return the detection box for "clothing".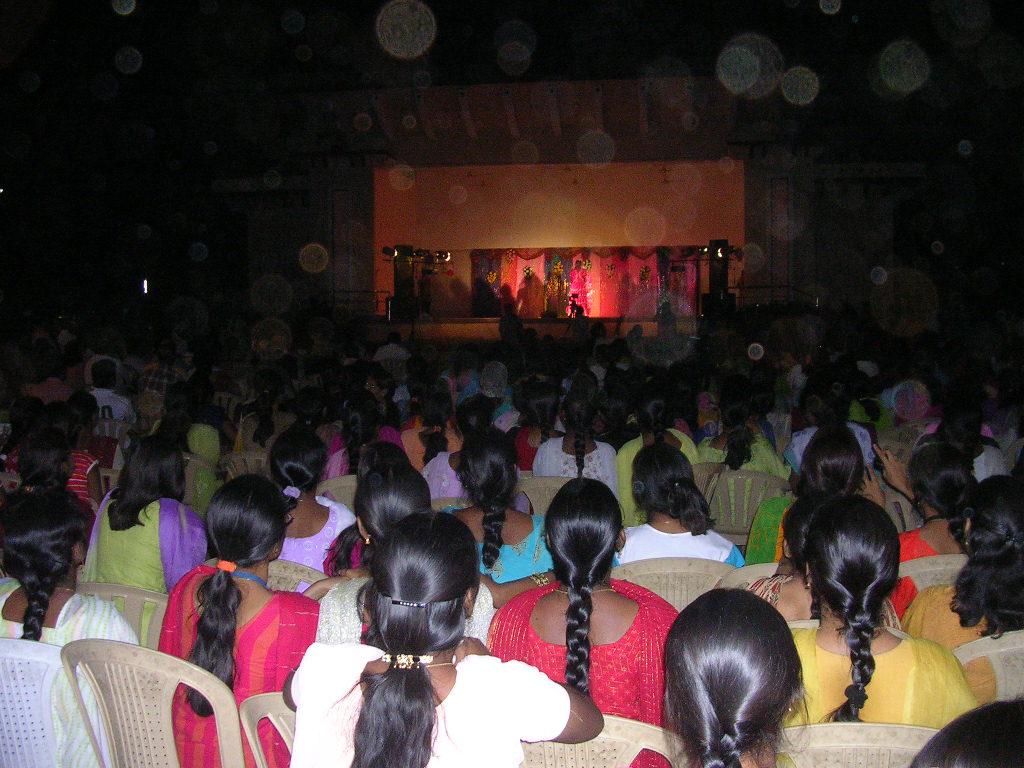
detection(686, 438, 791, 489).
